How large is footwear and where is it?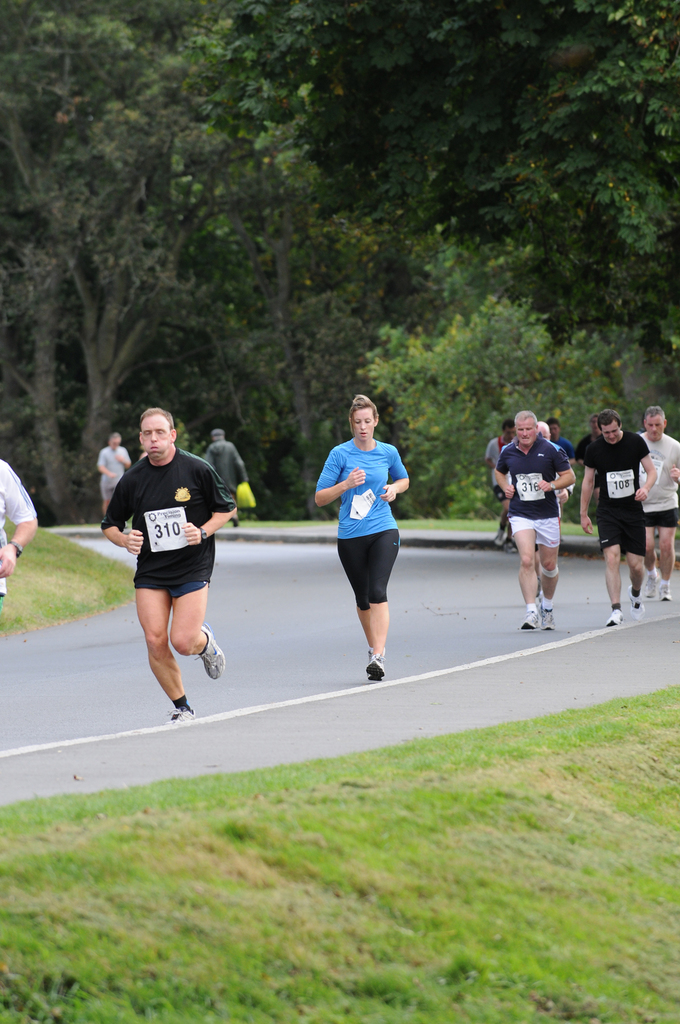
Bounding box: bbox=[604, 606, 626, 627].
